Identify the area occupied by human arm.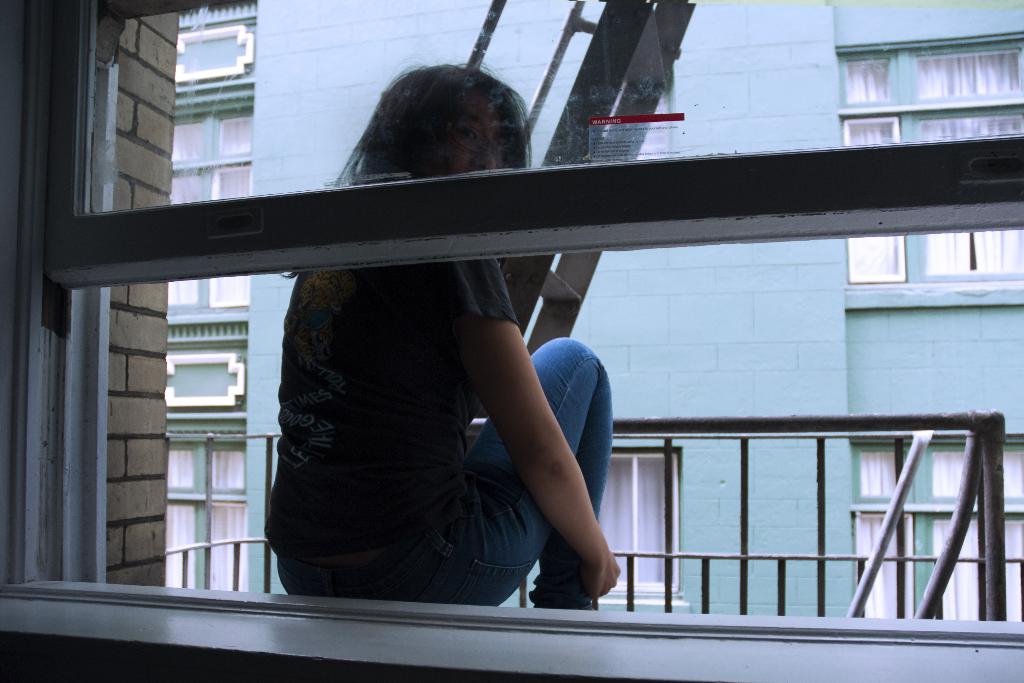
Area: [479,329,612,593].
